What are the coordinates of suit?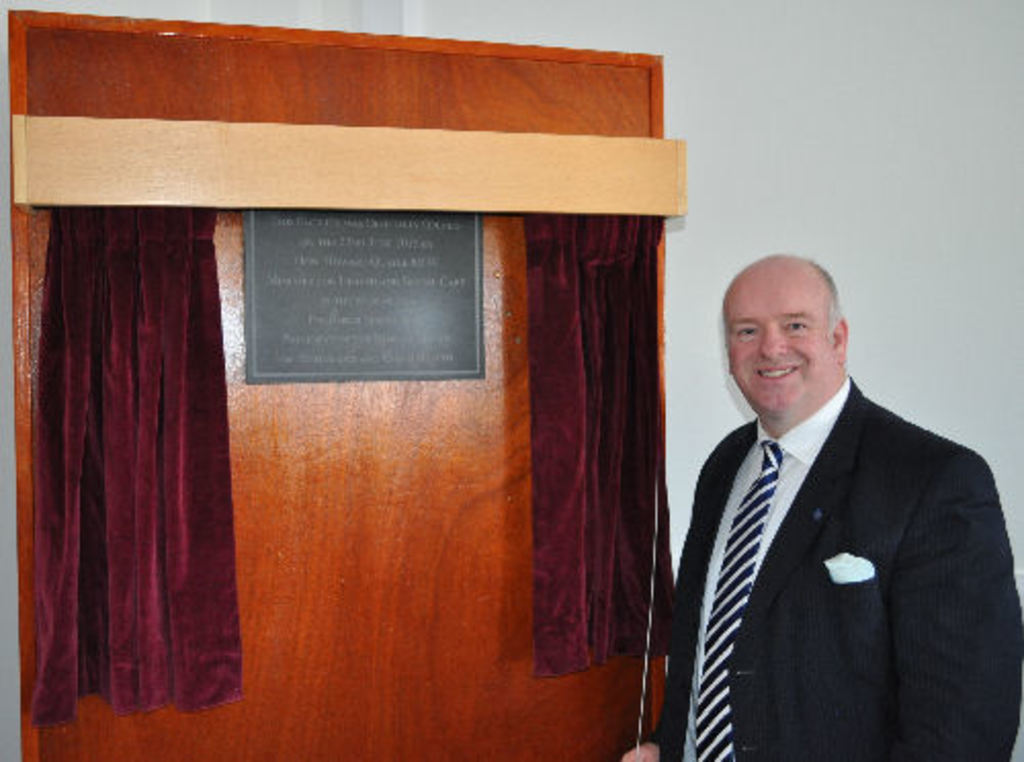
bbox(651, 295, 1004, 758).
